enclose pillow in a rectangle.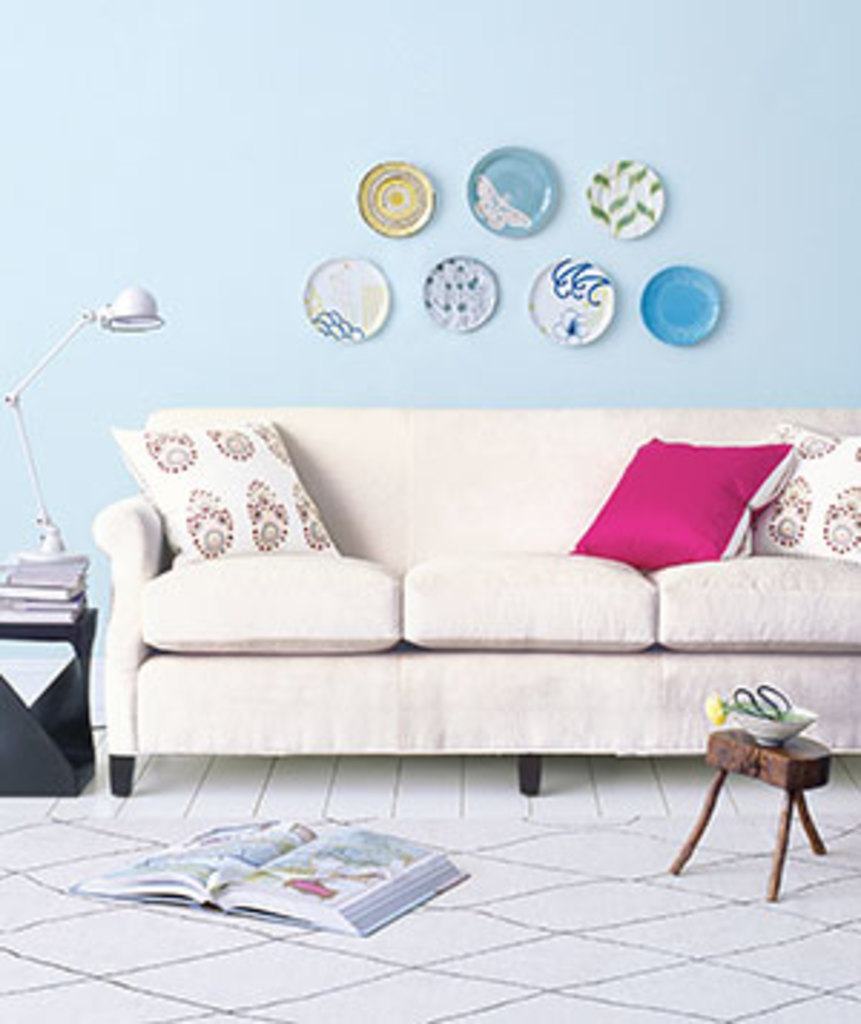
746 416 858 556.
